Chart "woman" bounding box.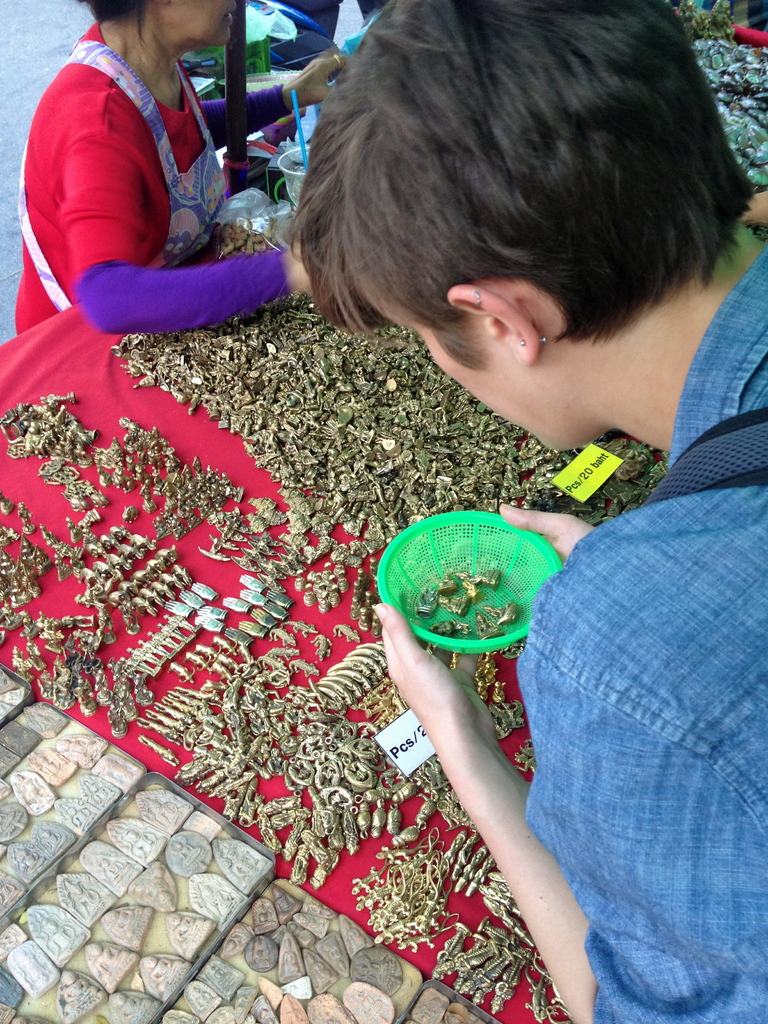
Charted: [x1=16, y1=0, x2=303, y2=393].
